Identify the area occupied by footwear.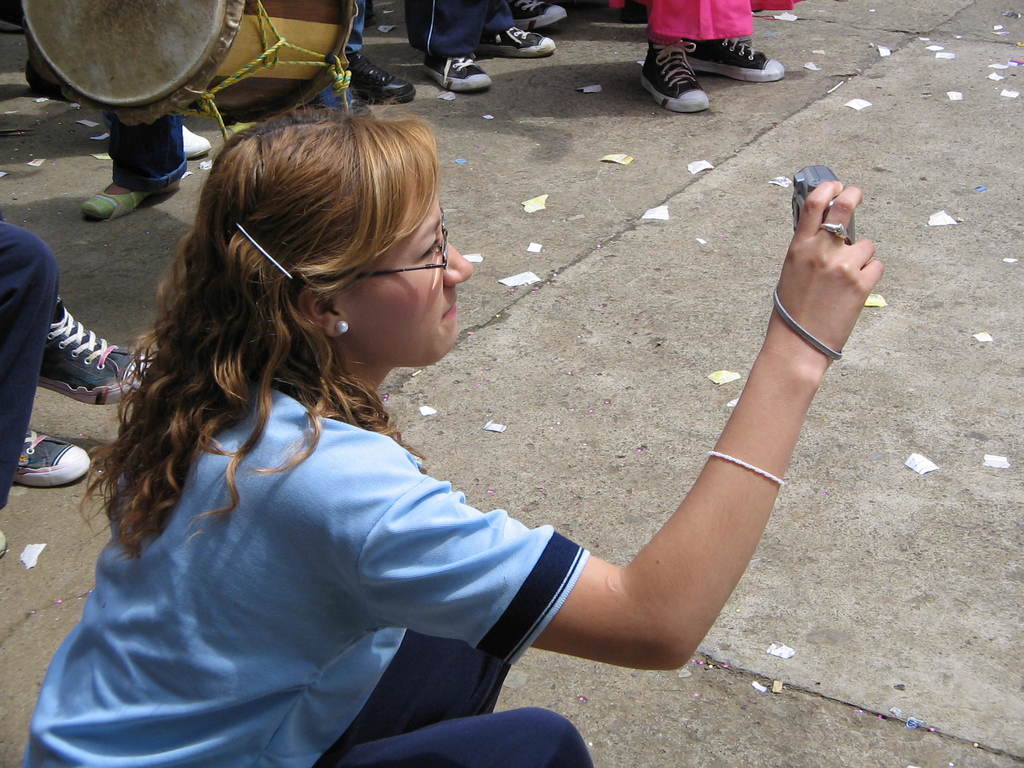
Area: <box>14,429,93,488</box>.
